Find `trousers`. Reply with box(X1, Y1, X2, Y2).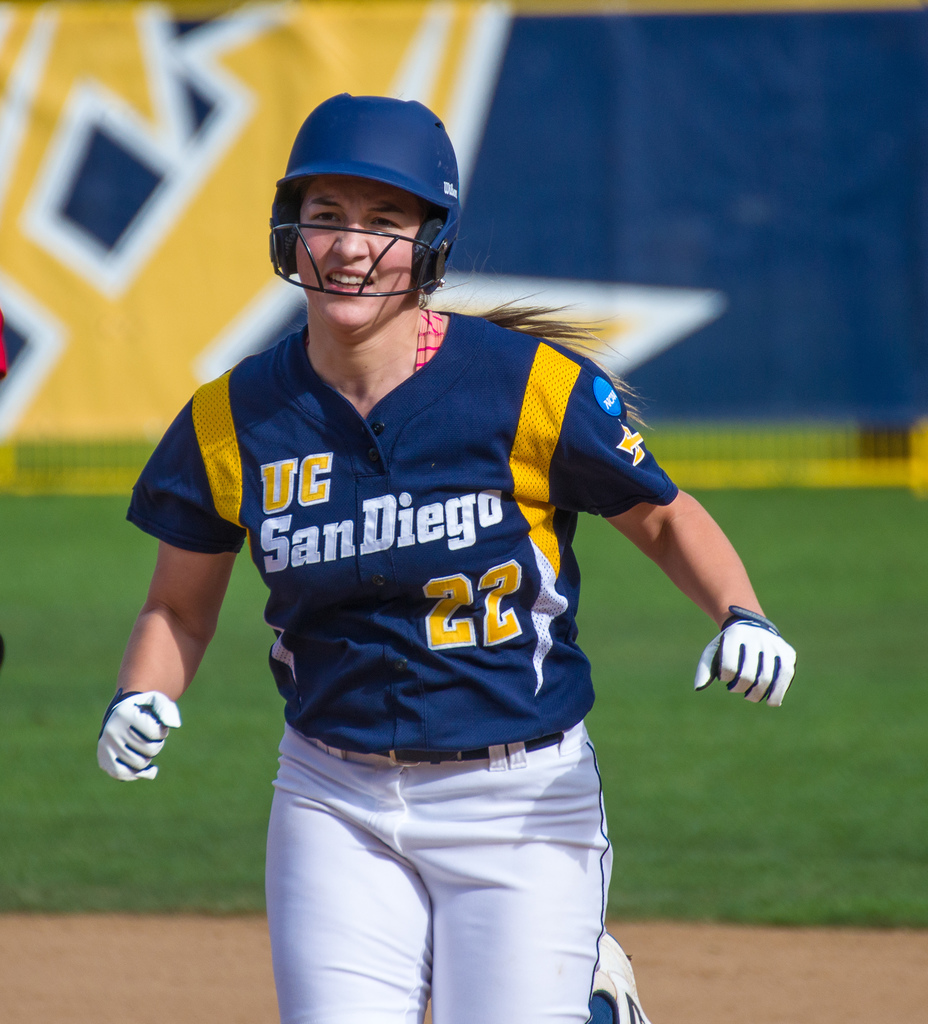
box(266, 717, 614, 1023).
